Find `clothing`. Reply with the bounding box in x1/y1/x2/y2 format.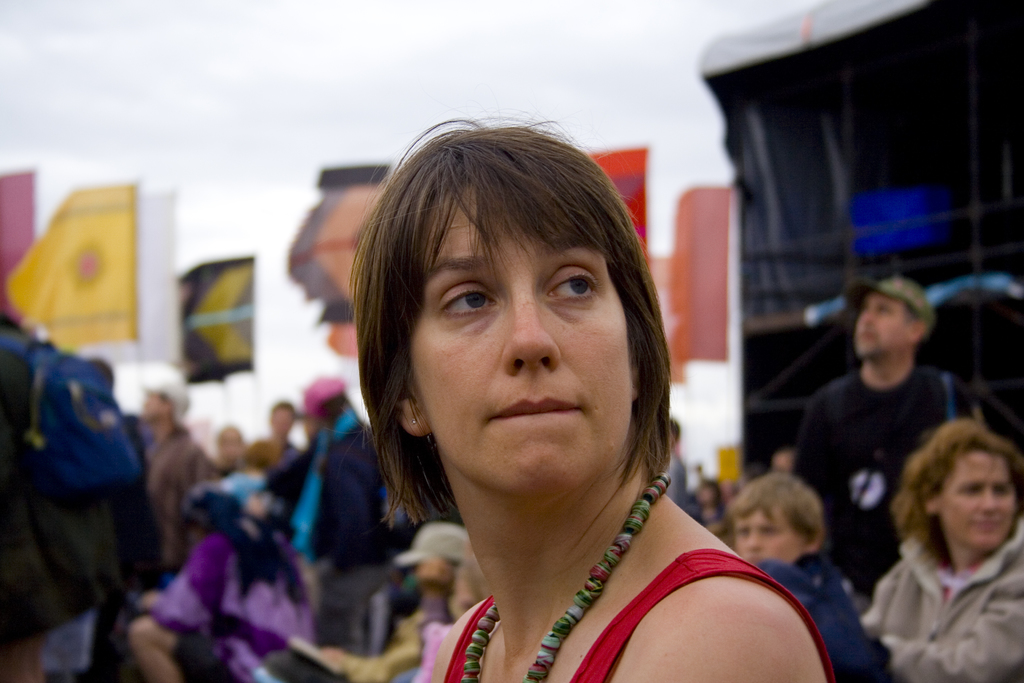
806/345/991/561.
